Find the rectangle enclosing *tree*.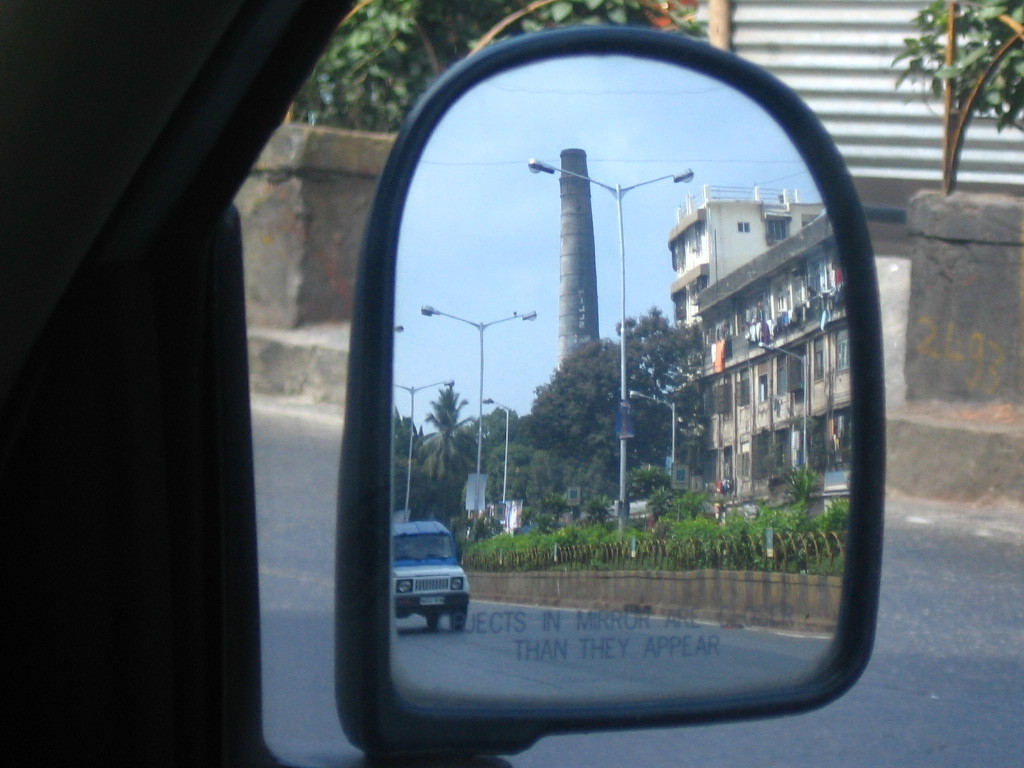
rect(882, 0, 1023, 202).
